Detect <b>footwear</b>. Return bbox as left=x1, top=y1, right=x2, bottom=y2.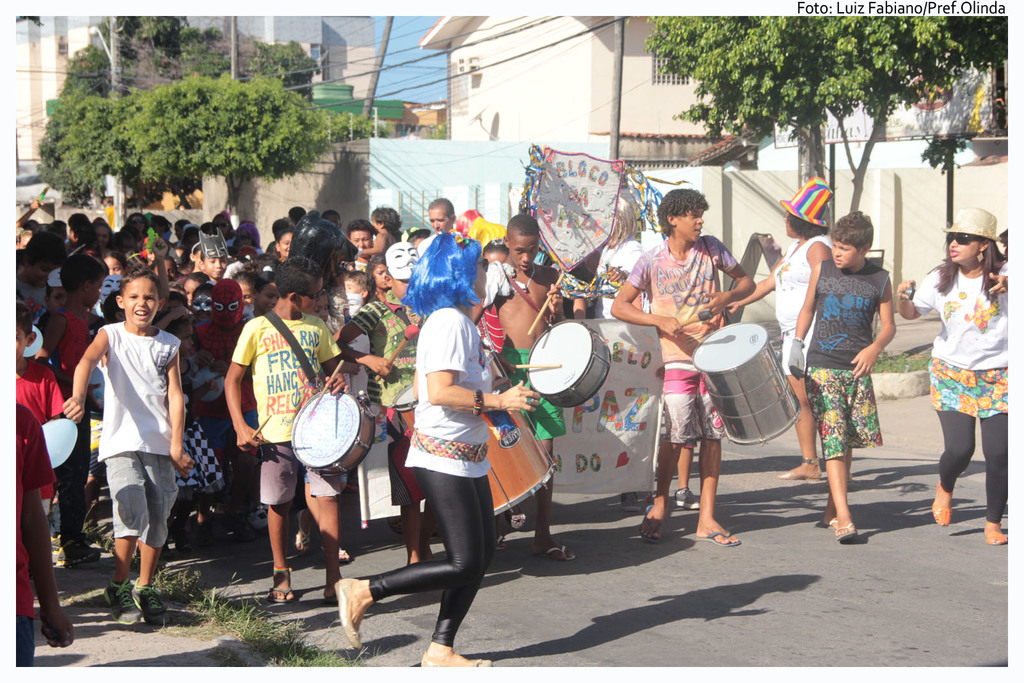
left=336, top=540, right=348, bottom=563.
